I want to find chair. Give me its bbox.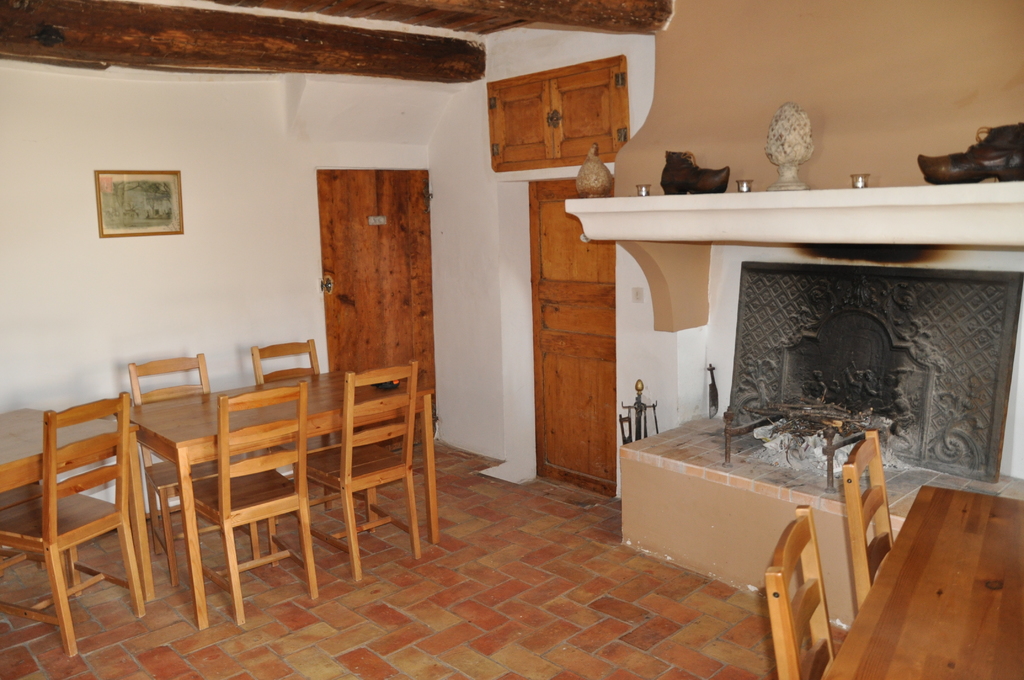
<box>844,426,906,615</box>.
